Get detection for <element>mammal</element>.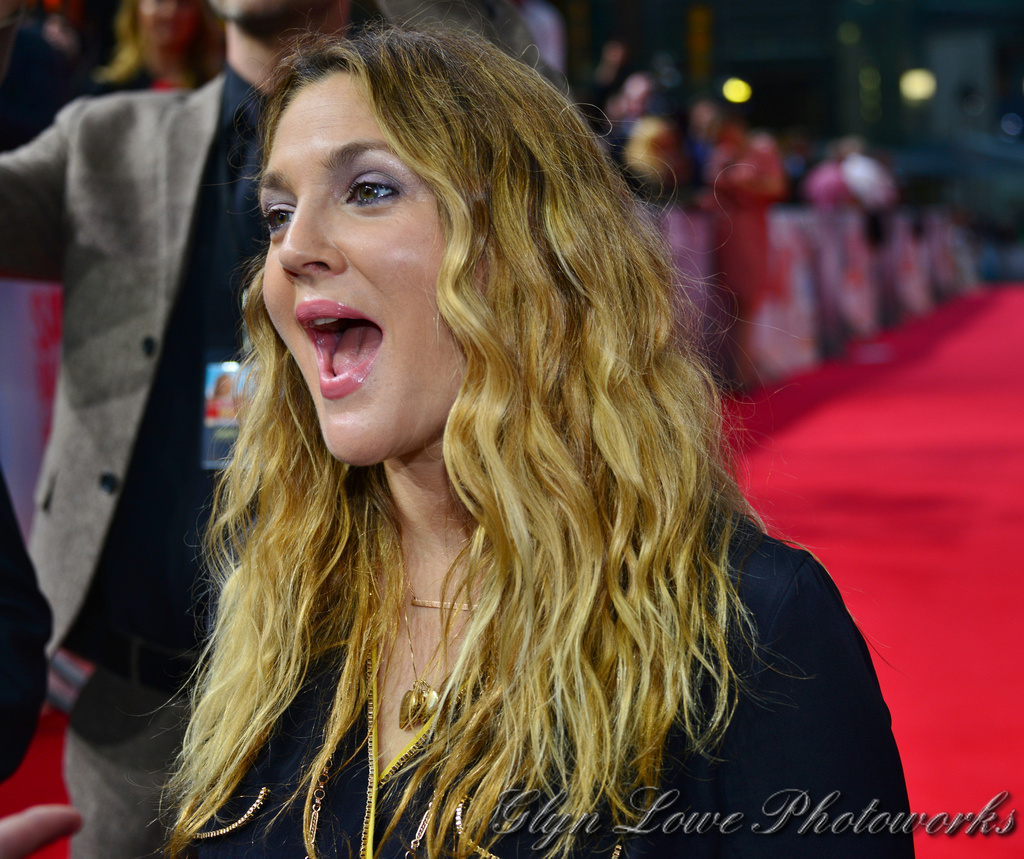
Detection: box=[0, 0, 894, 702].
